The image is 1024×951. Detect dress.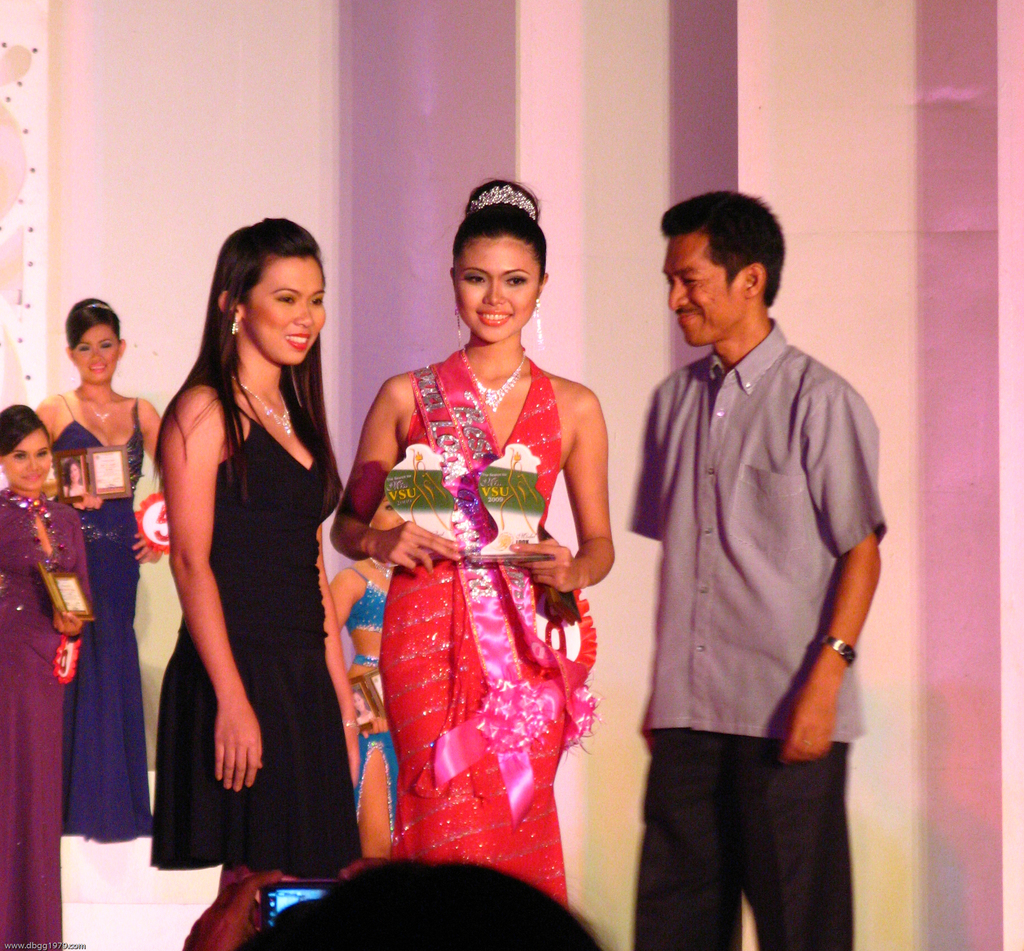
Detection: bbox=(0, 496, 93, 950).
